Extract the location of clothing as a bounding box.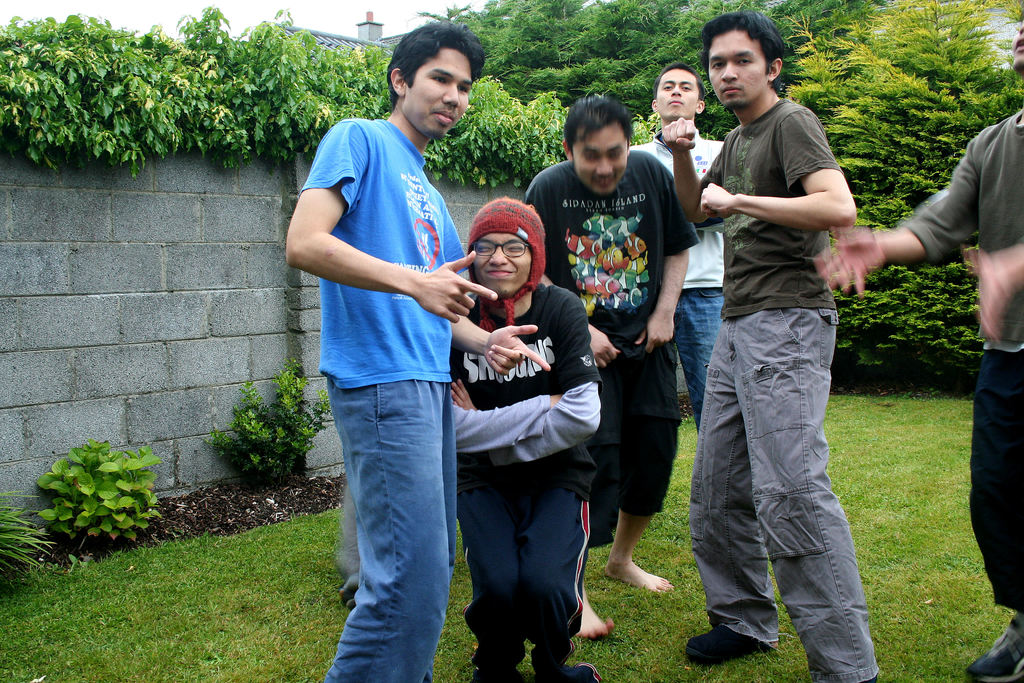
box(632, 135, 719, 426).
